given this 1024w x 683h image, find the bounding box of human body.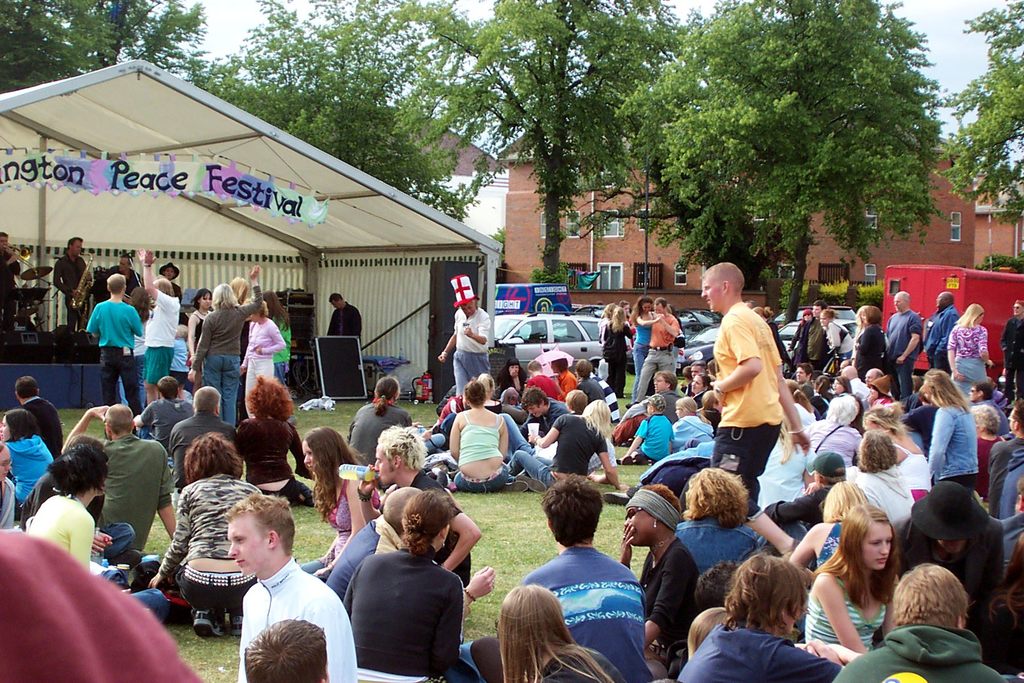
(x1=0, y1=434, x2=51, y2=512).
